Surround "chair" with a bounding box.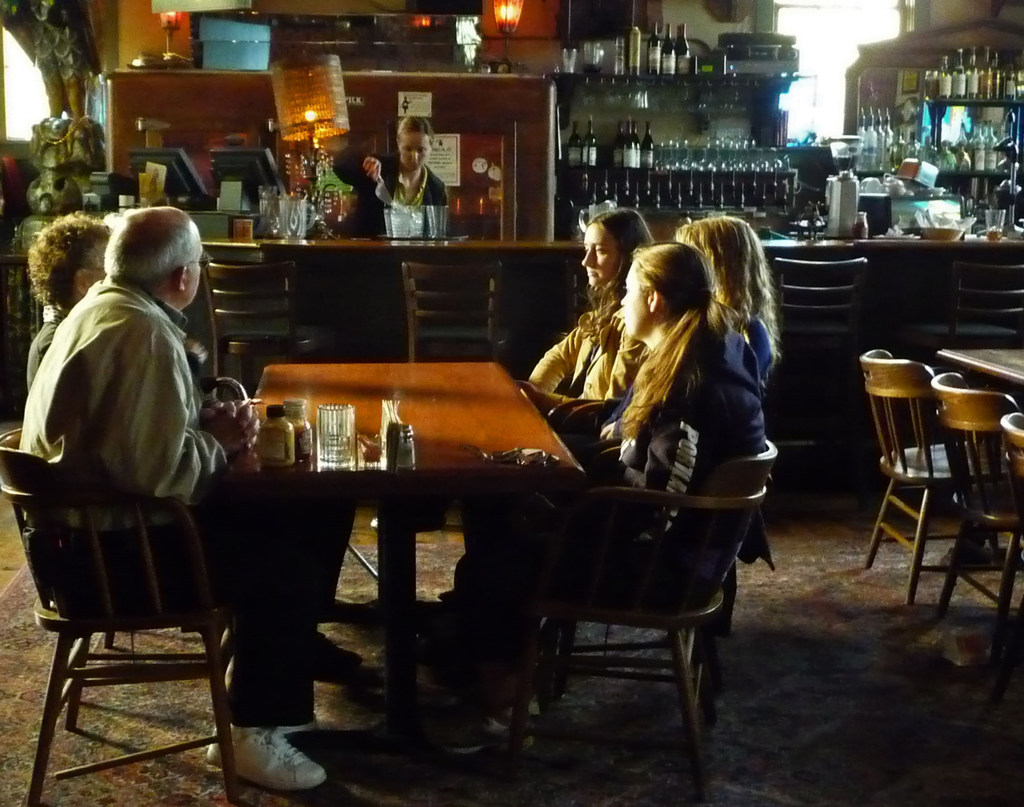
box(540, 383, 737, 703).
